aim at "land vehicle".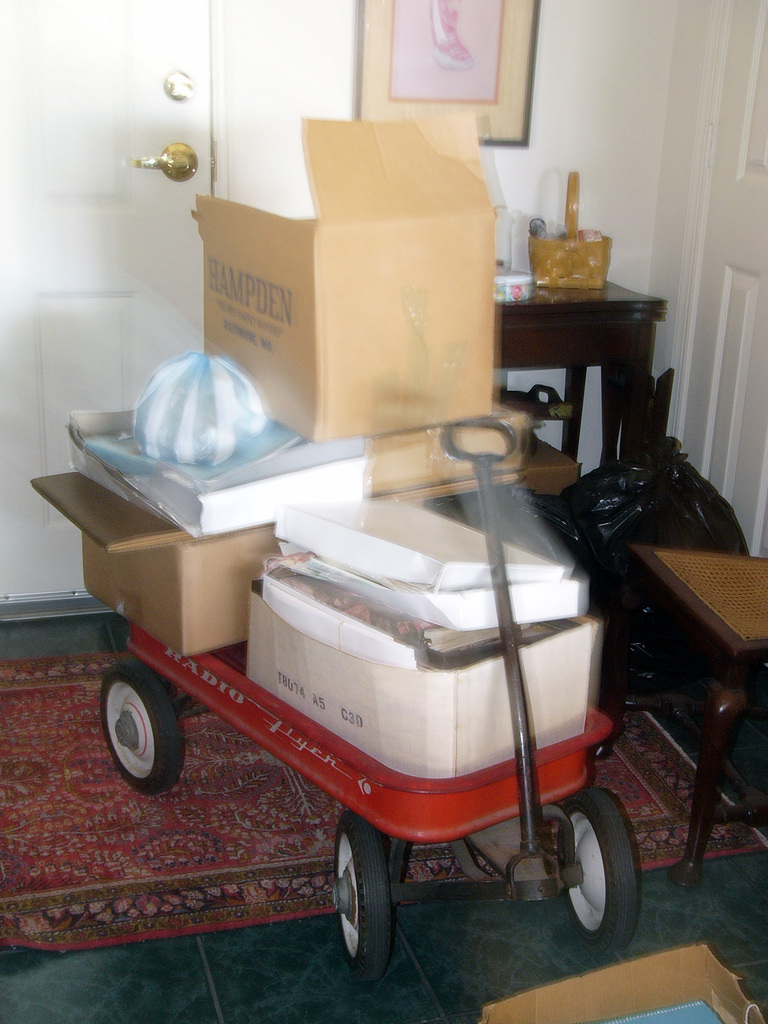
Aimed at crop(100, 441, 670, 957).
